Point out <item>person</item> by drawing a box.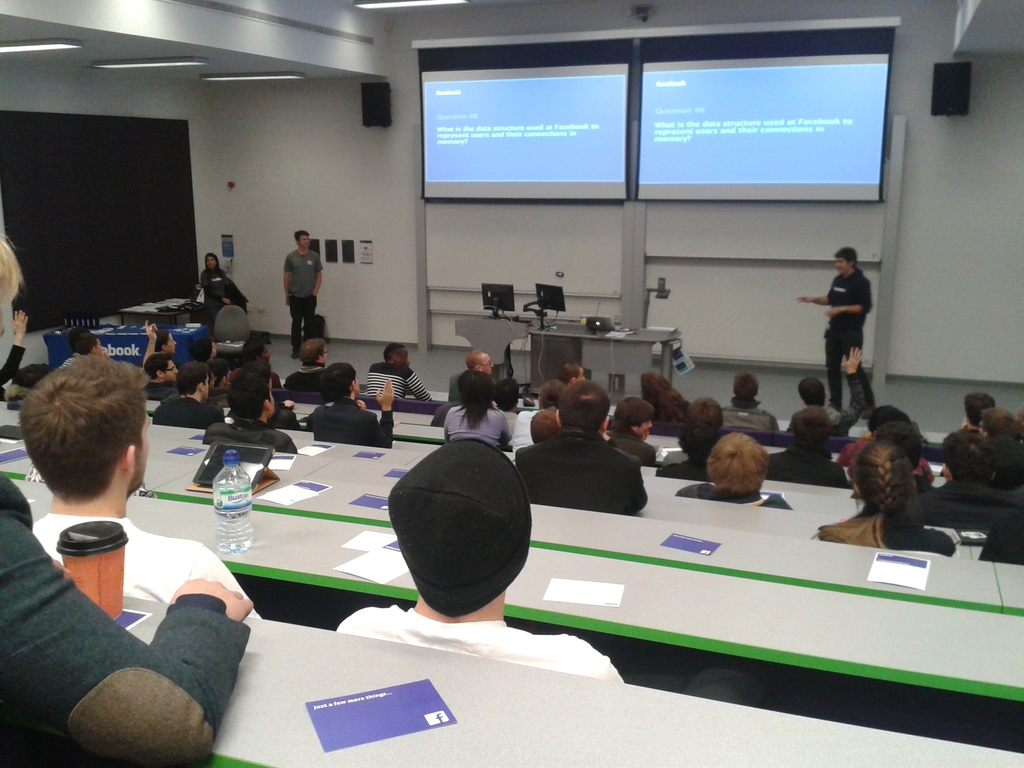
839:397:915:467.
